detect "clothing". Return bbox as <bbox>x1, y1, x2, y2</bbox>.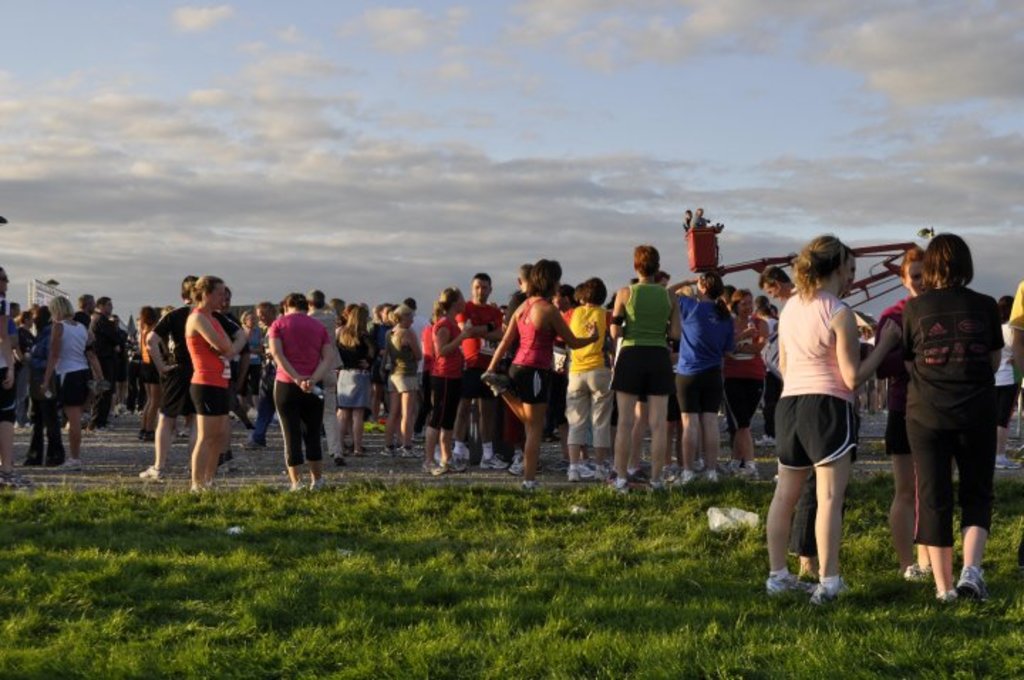
<bbox>427, 313, 464, 425</bbox>.
